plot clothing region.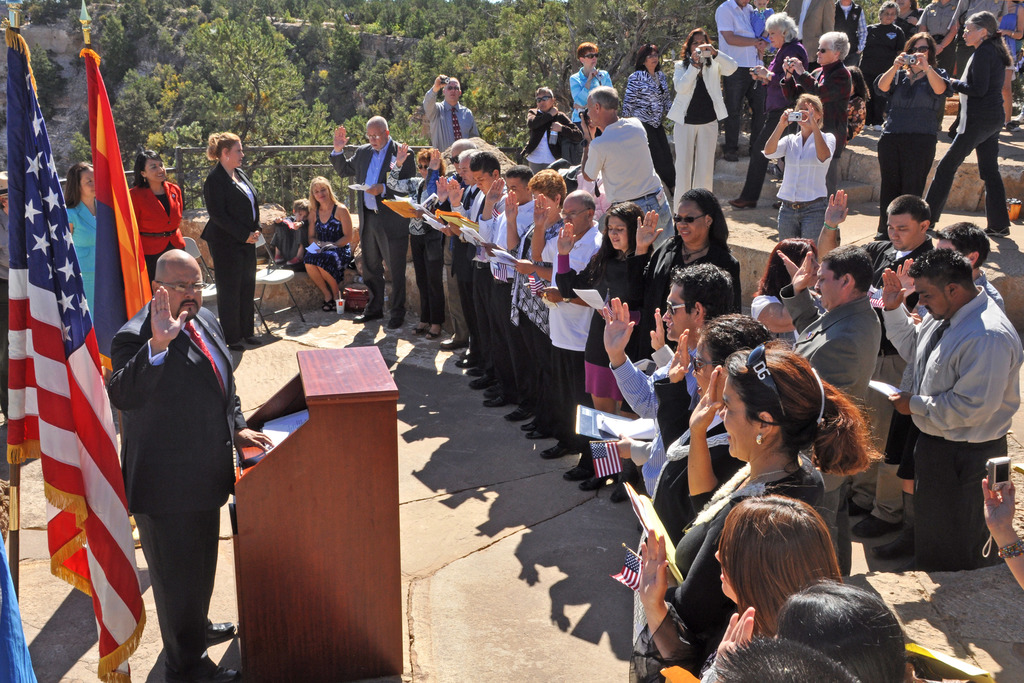
Plotted at <box>268,212,304,265</box>.
